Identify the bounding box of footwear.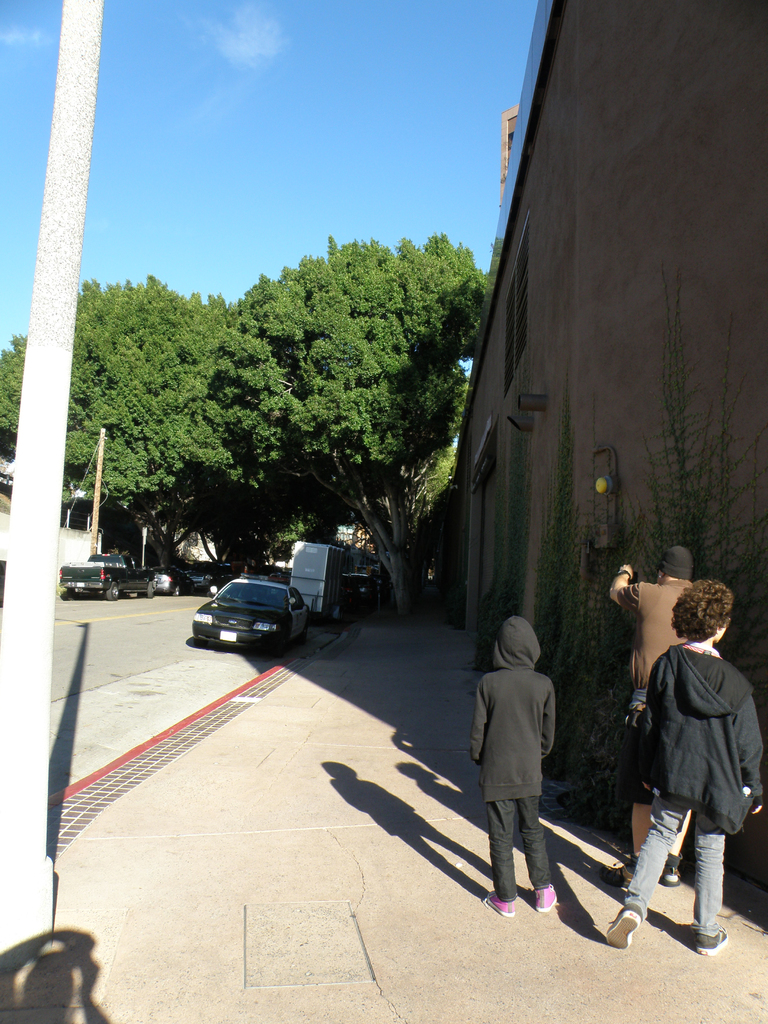
bbox=[598, 865, 634, 891].
